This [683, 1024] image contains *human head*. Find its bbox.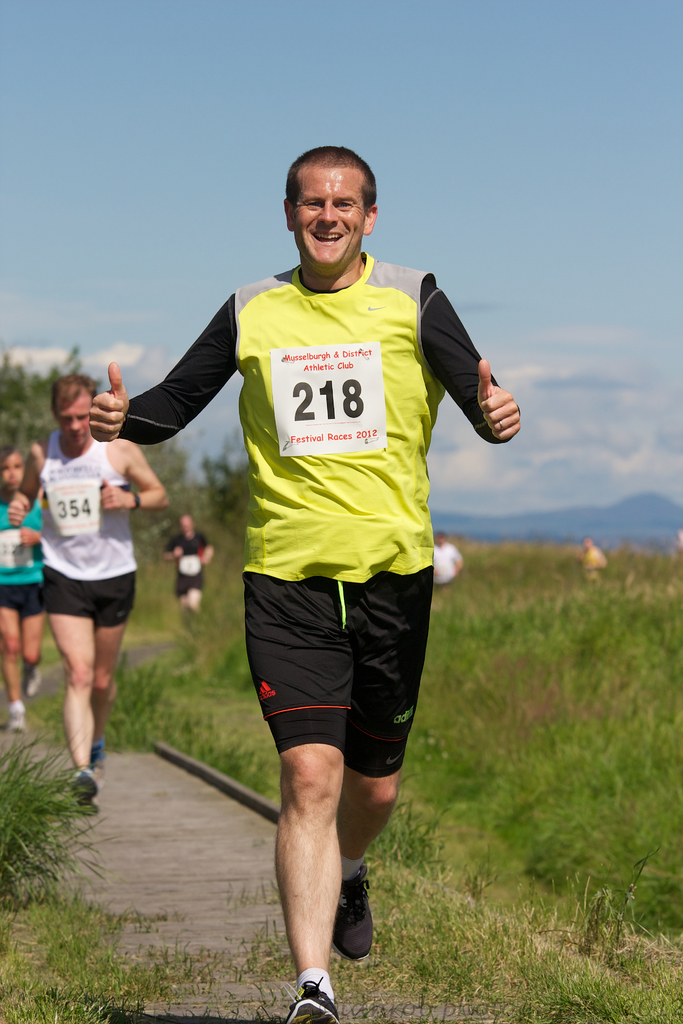
region(276, 141, 382, 250).
